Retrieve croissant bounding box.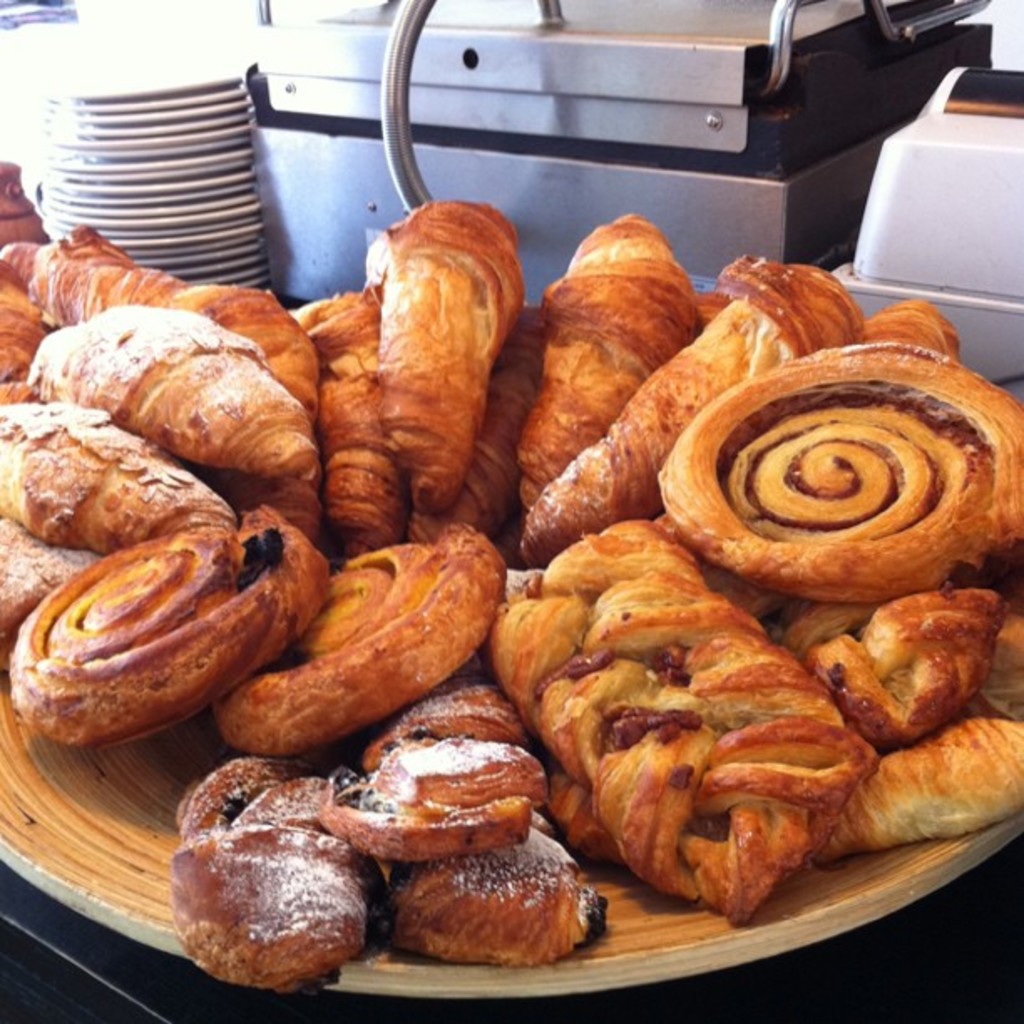
Bounding box: [left=22, top=308, right=310, bottom=484].
